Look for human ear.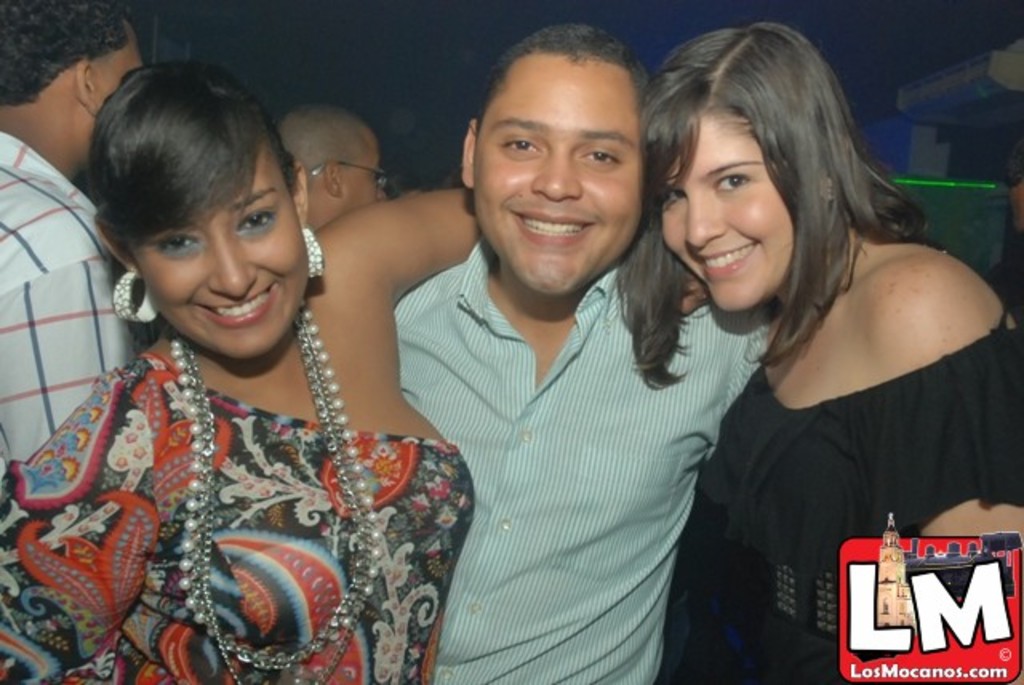
Found: rect(325, 157, 341, 195).
